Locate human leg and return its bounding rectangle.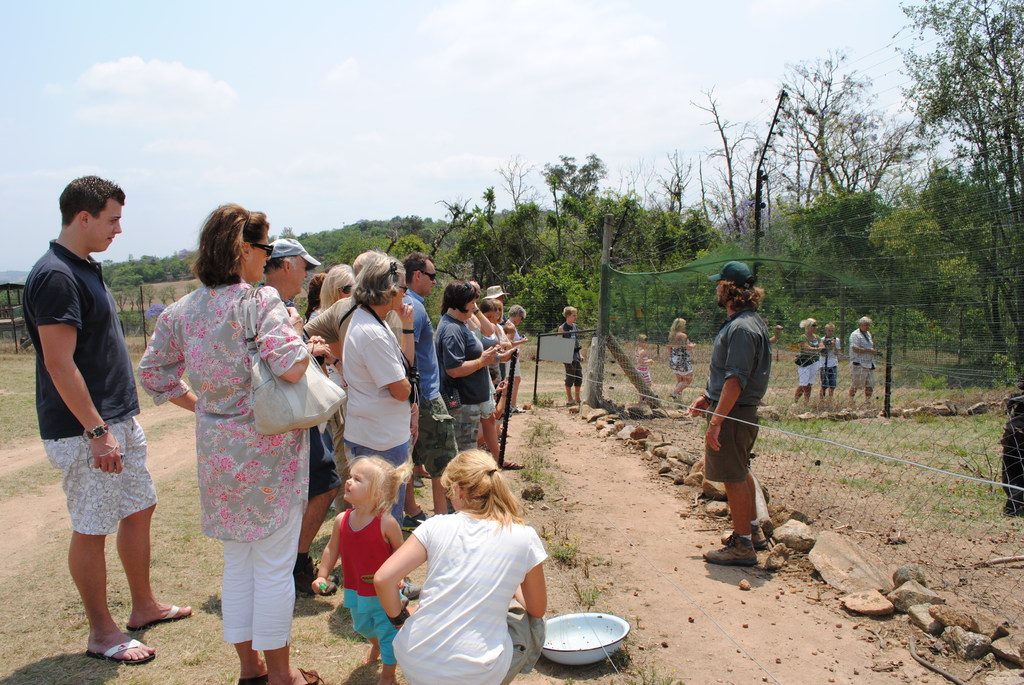
x1=404, y1=465, x2=428, y2=531.
